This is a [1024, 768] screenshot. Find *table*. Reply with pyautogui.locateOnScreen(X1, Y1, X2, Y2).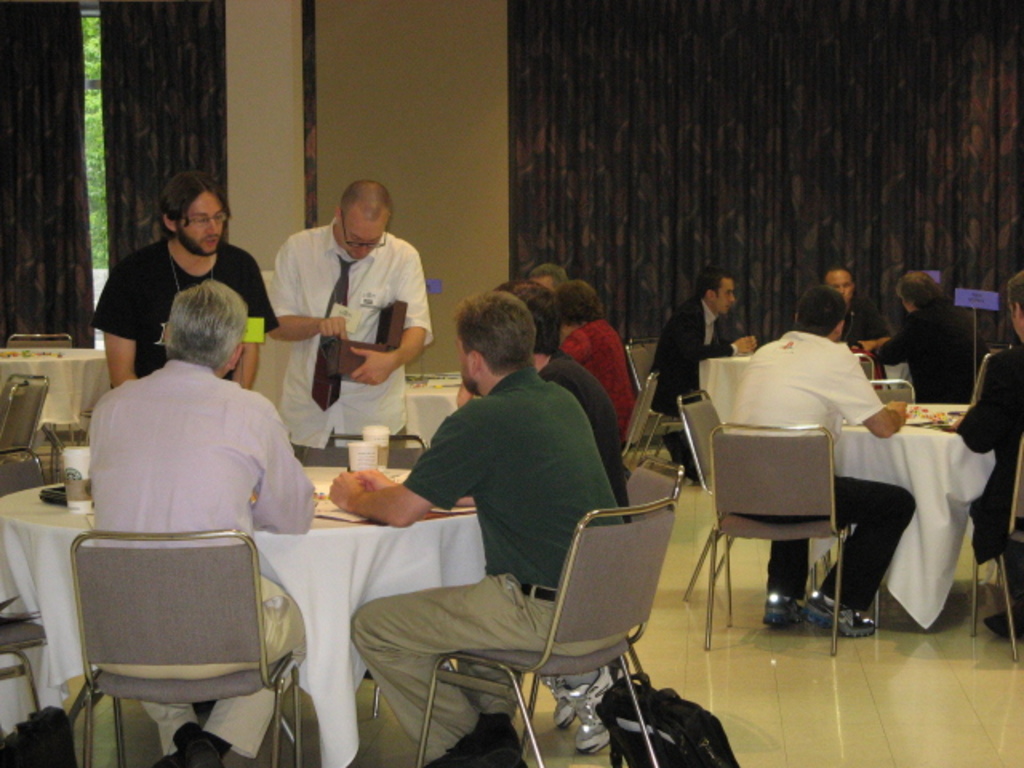
pyautogui.locateOnScreen(0, 347, 112, 438).
